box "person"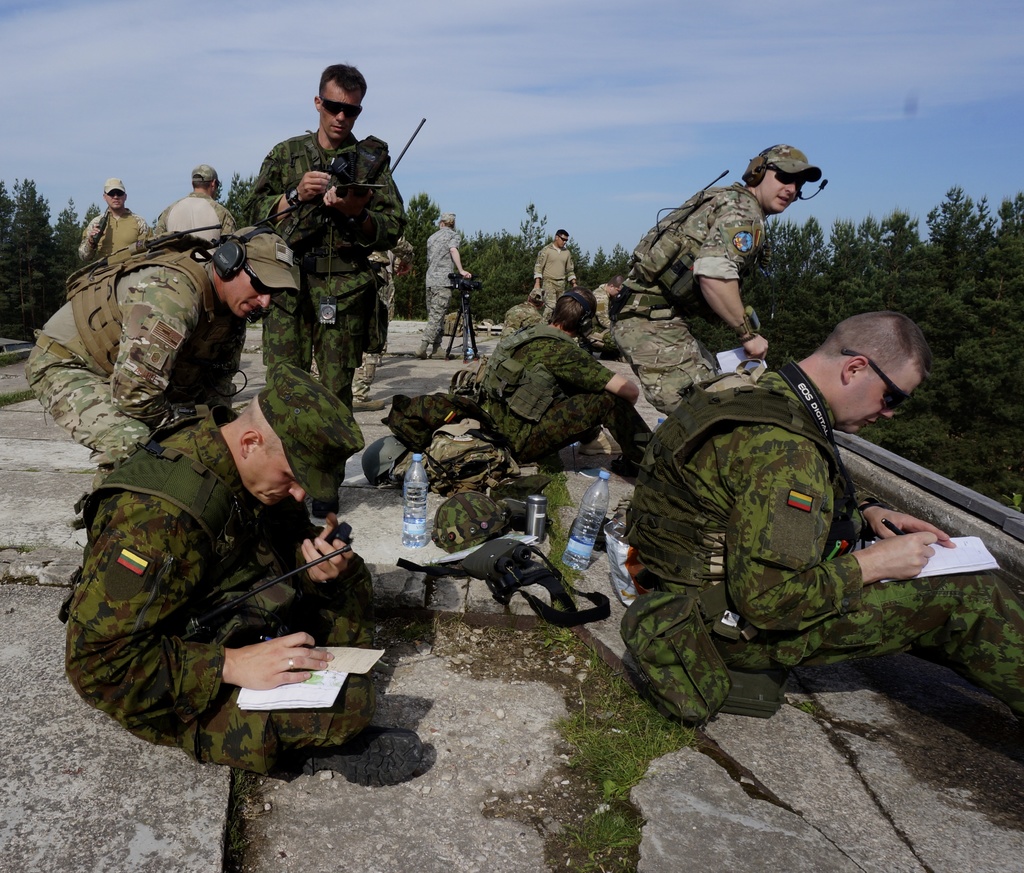
<bbox>474, 285, 655, 477</bbox>
